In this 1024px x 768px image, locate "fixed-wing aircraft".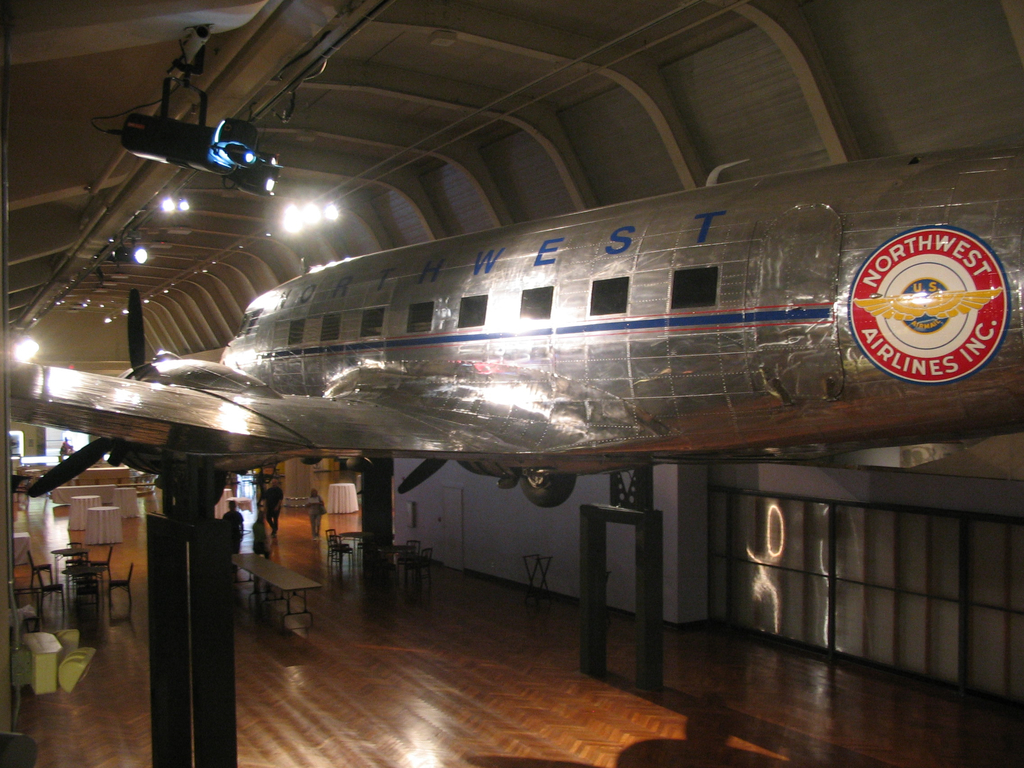
Bounding box: {"x1": 1, "y1": 159, "x2": 1023, "y2": 507}.
